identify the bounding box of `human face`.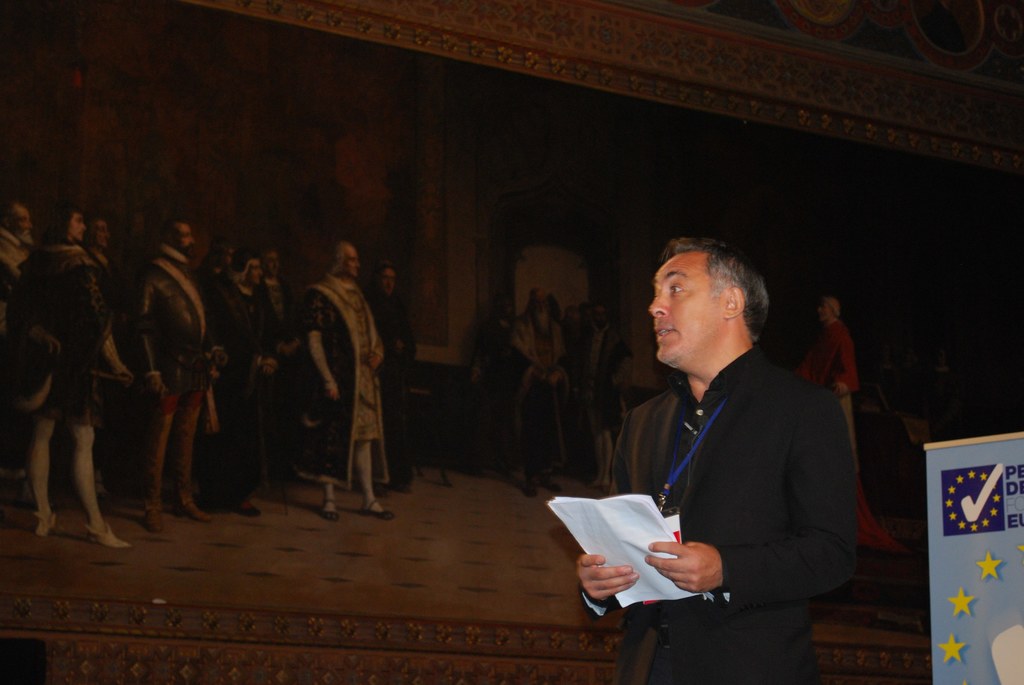
BBox(179, 226, 193, 250).
